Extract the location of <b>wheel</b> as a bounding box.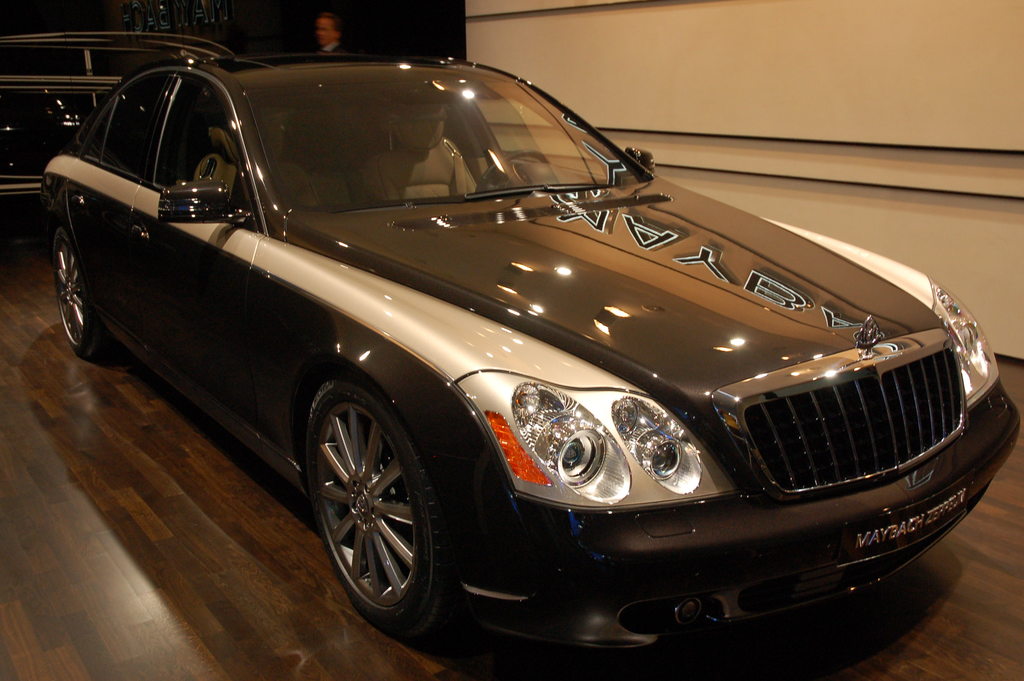
56, 229, 114, 359.
